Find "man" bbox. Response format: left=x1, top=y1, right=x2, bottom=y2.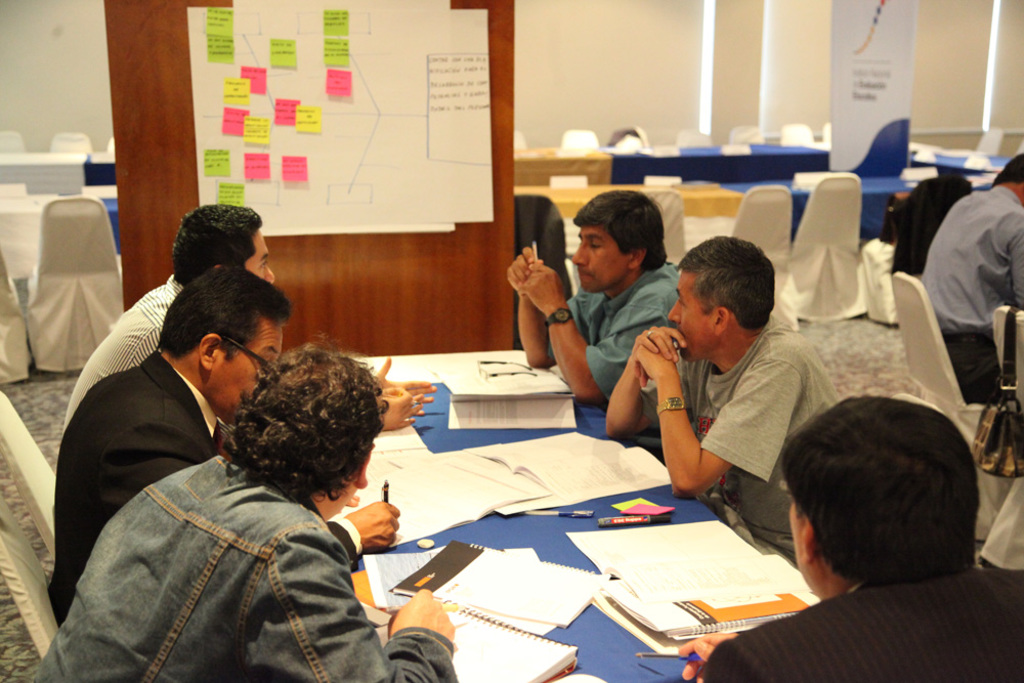
left=50, top=264, right=364, bottom=624.
